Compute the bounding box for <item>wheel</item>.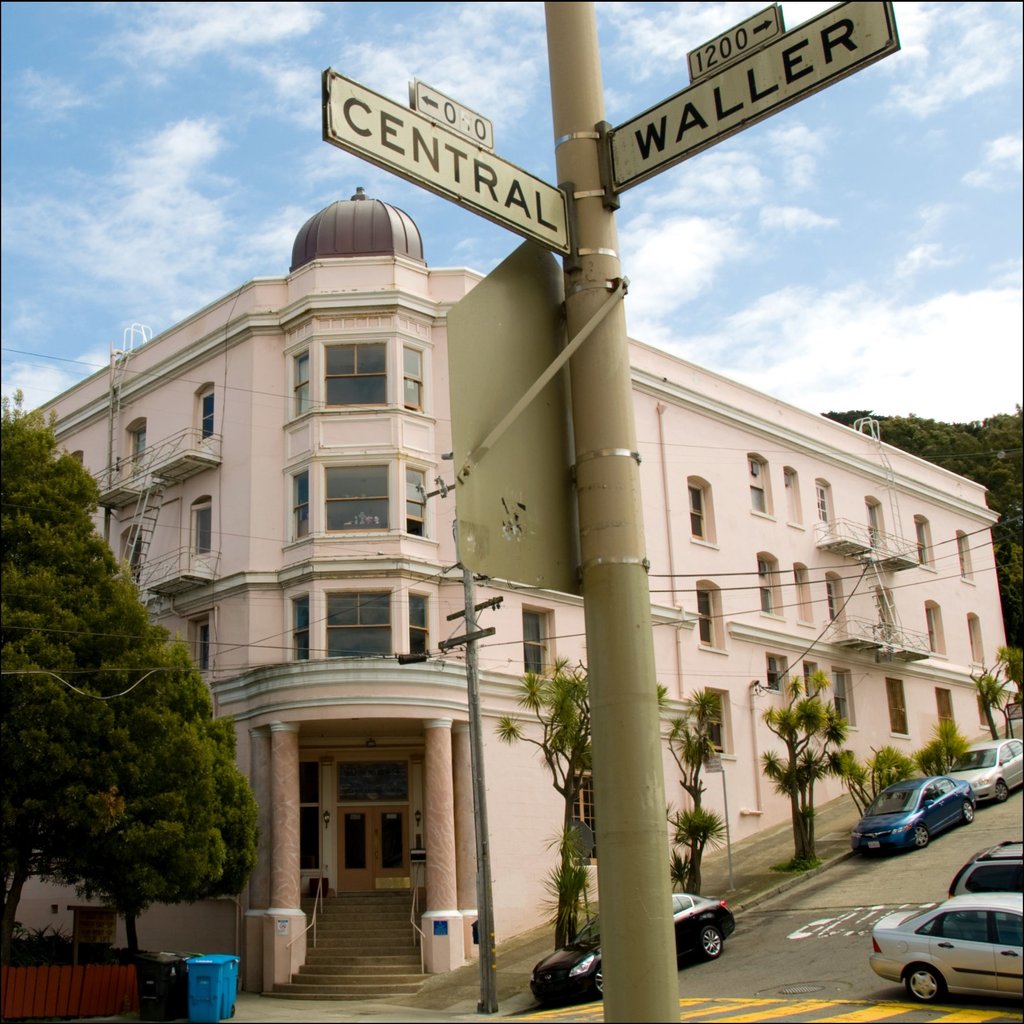
{"left": 911, "top": 824, "right": 929, "bottom": 846}.
